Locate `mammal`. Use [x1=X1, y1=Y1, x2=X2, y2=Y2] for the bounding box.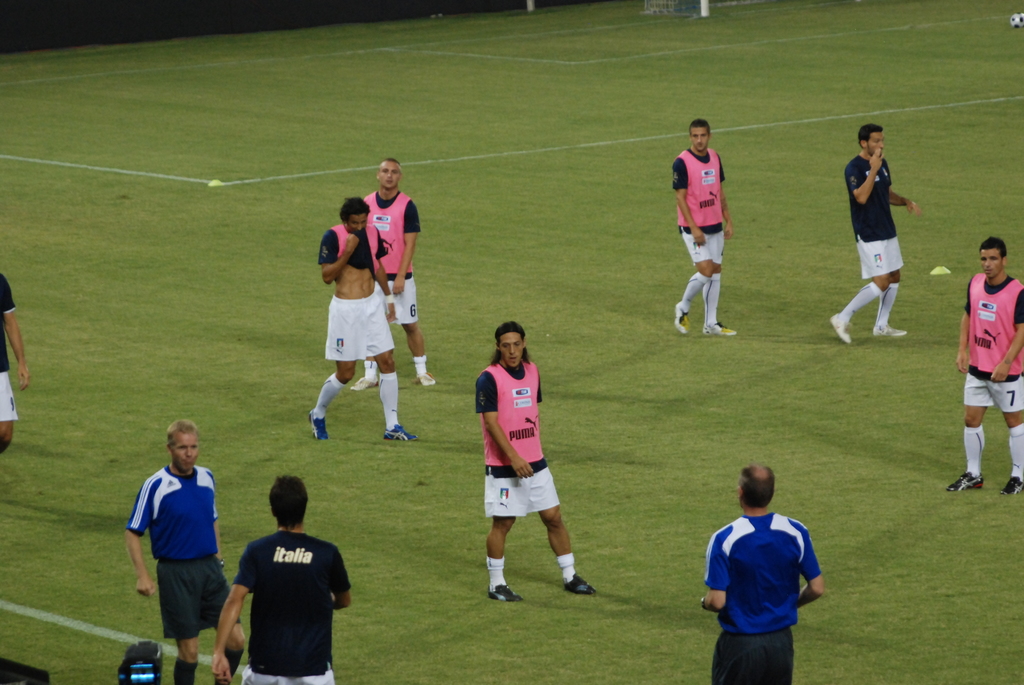
[x1=672, y1=120, x2=740, y2=340].
